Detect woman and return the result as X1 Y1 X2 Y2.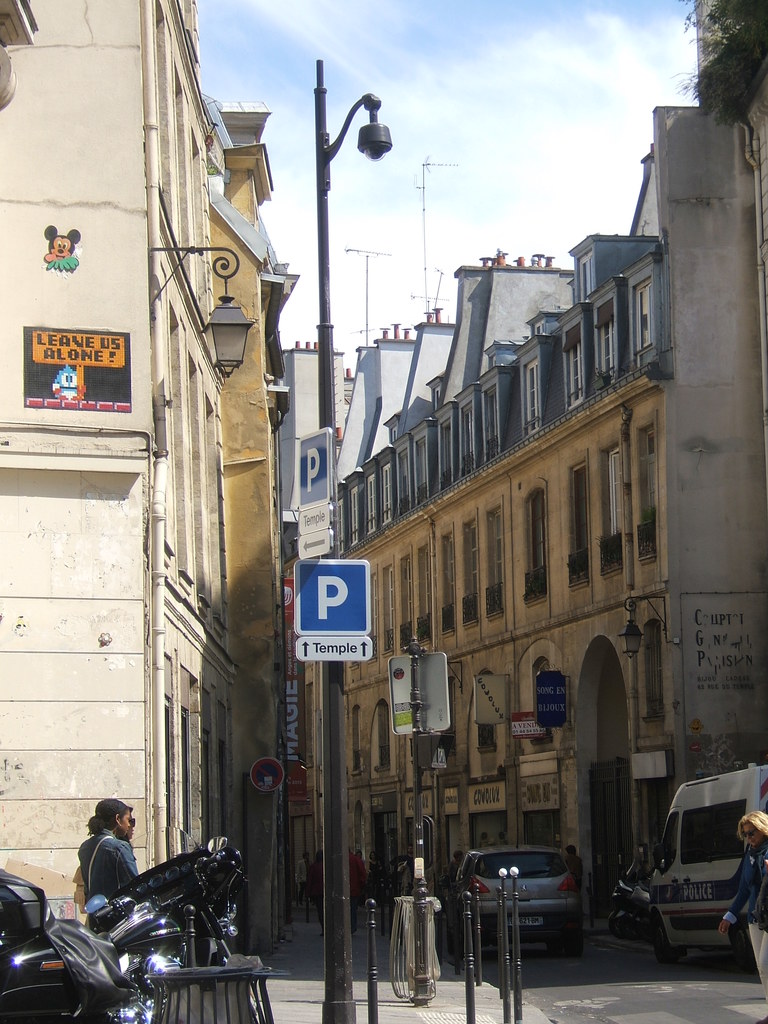
712 811 767 1012.
